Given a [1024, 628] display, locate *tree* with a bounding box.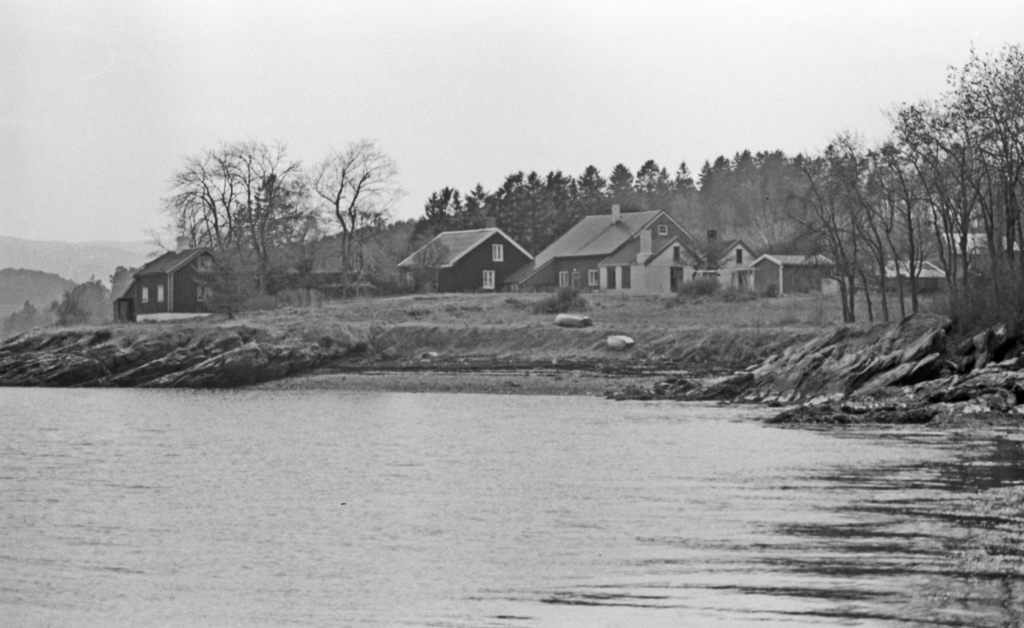
Located: select_region(428, 156, 692, 264).
